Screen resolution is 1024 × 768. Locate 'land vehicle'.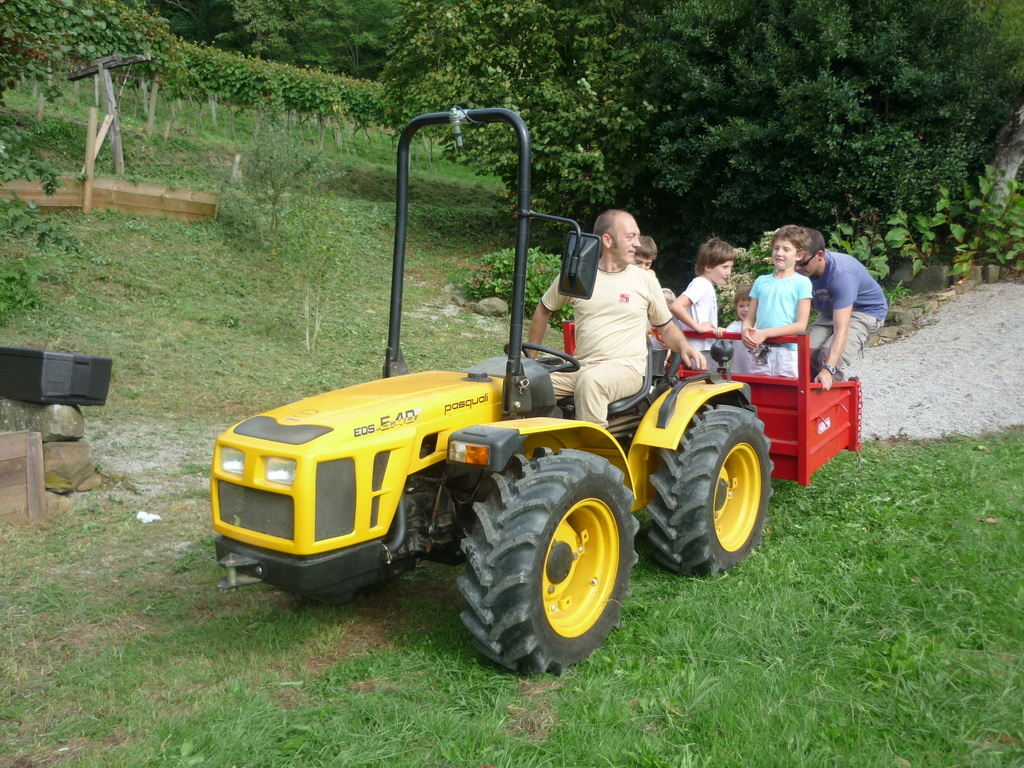
{"left": 205, "top": 234, "right": 735, "bottom": 692}.
